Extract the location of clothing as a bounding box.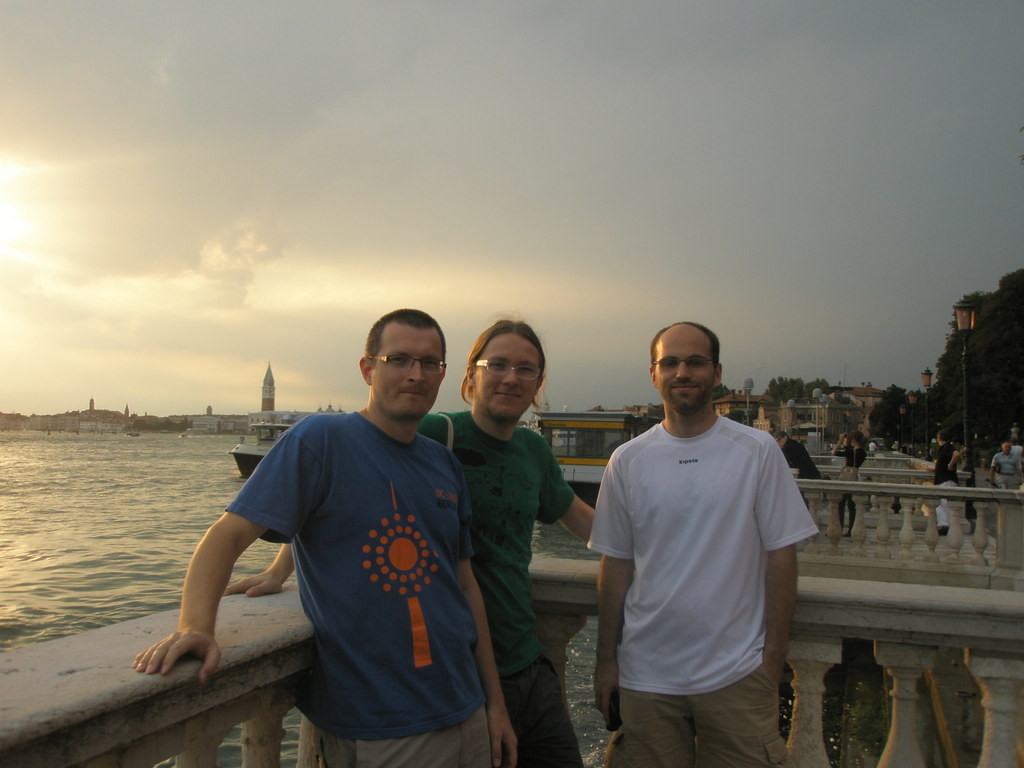
422, 405, 572, 767.
